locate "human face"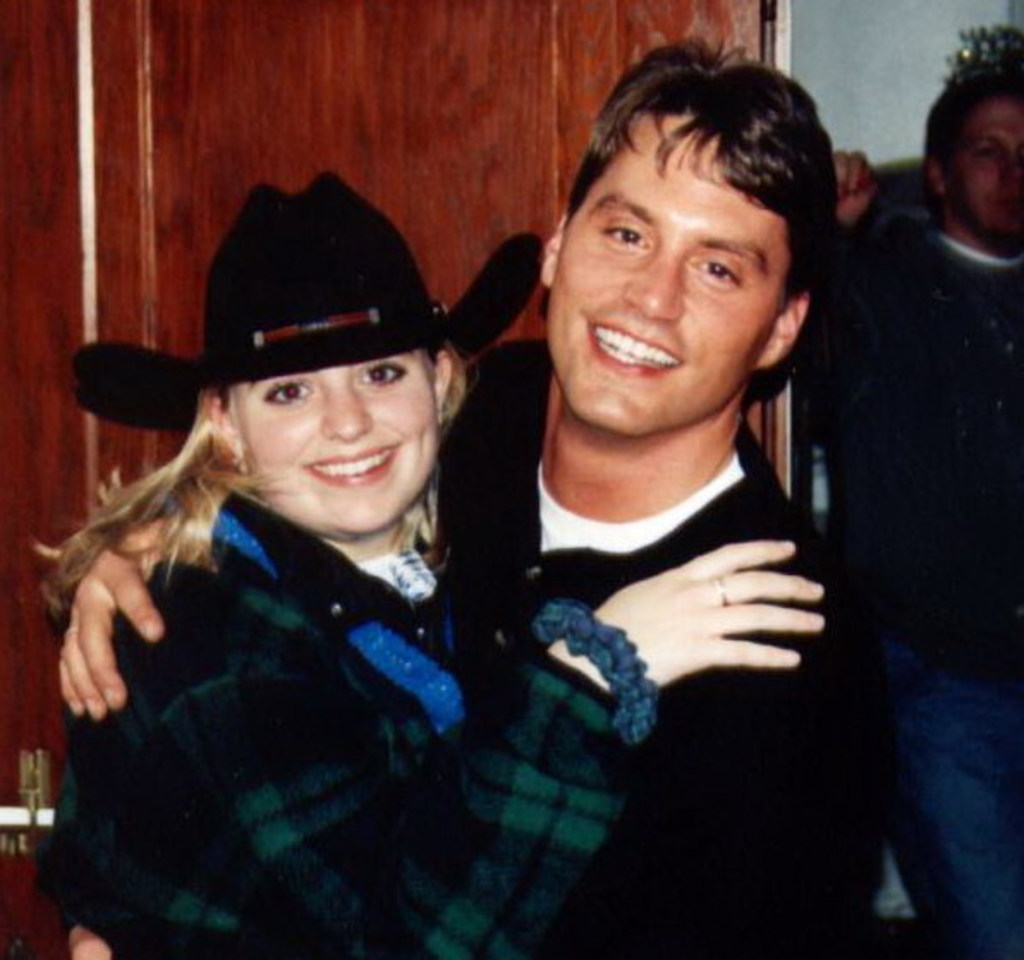
[227,354,442,529]
